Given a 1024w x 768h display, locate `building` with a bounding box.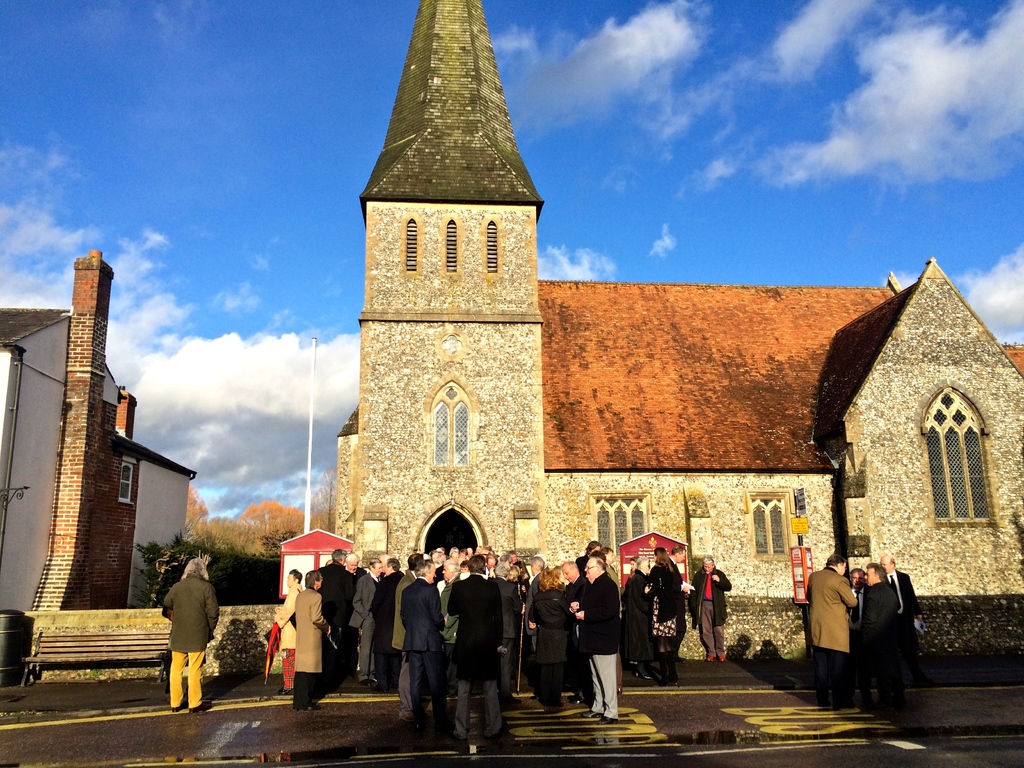
Located: (x1=331, y1=0, x2=1023, y2=689).
